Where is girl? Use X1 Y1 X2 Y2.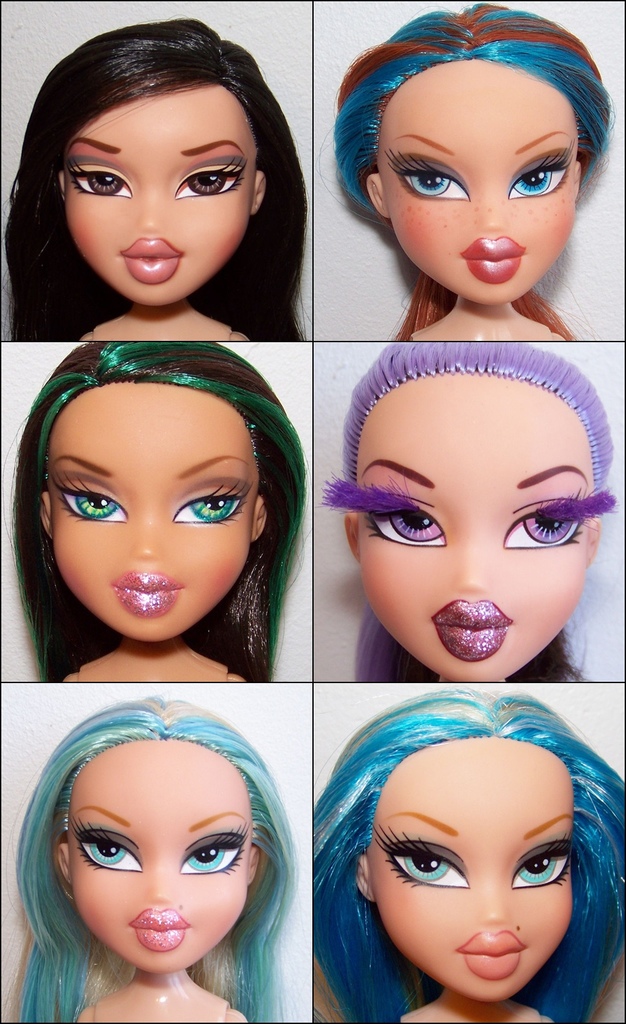
321 0 614 340.
